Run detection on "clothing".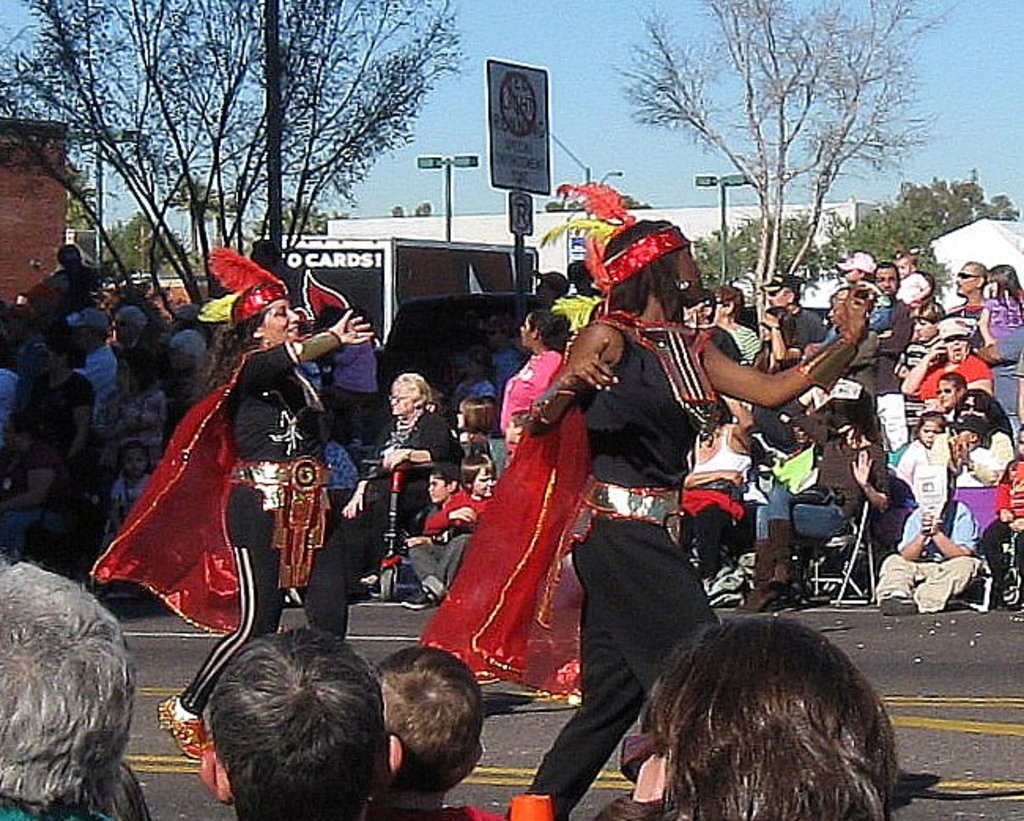
Result: (x1=677, y1=433, x2=747, y2=528).
